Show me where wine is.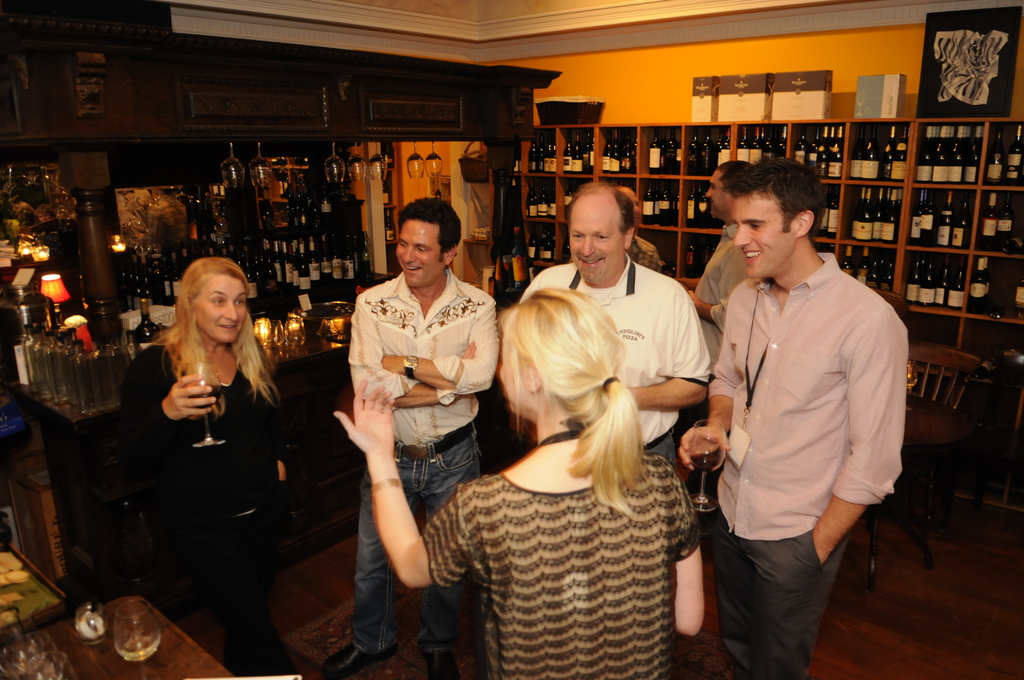
wine is at locate(685, 451, 723, 474).
